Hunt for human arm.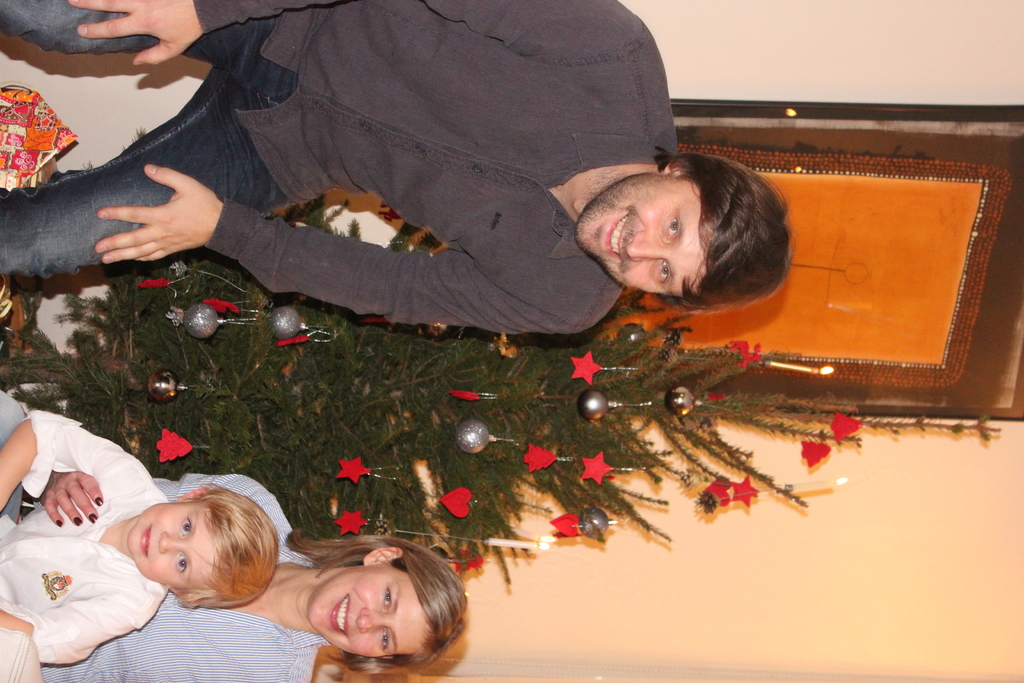
Hunted down at box(45, 466, 109, 527).
